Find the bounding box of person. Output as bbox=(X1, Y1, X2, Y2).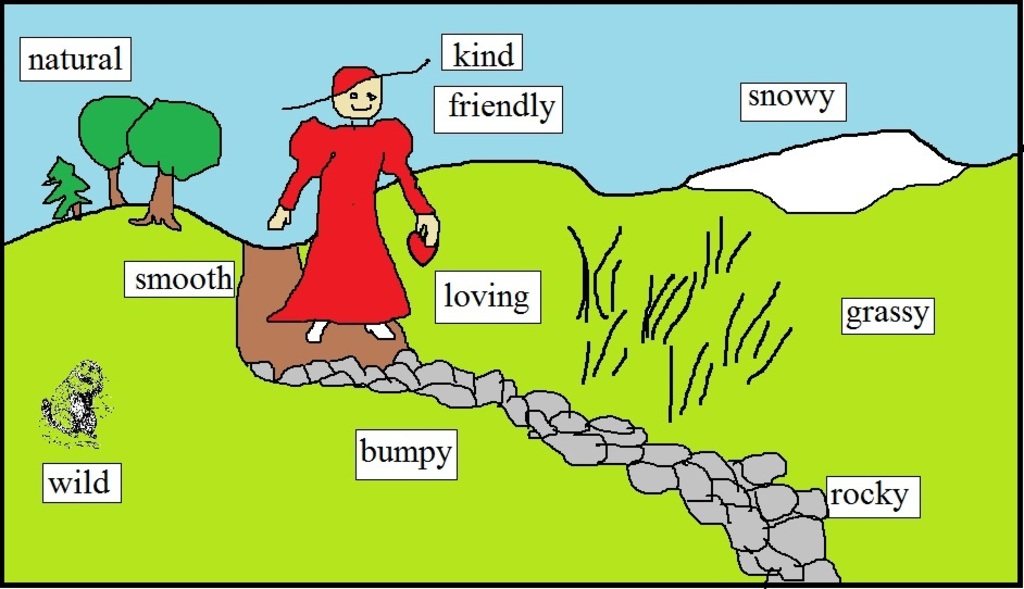
bbox=(261, 53, 446, 343).
